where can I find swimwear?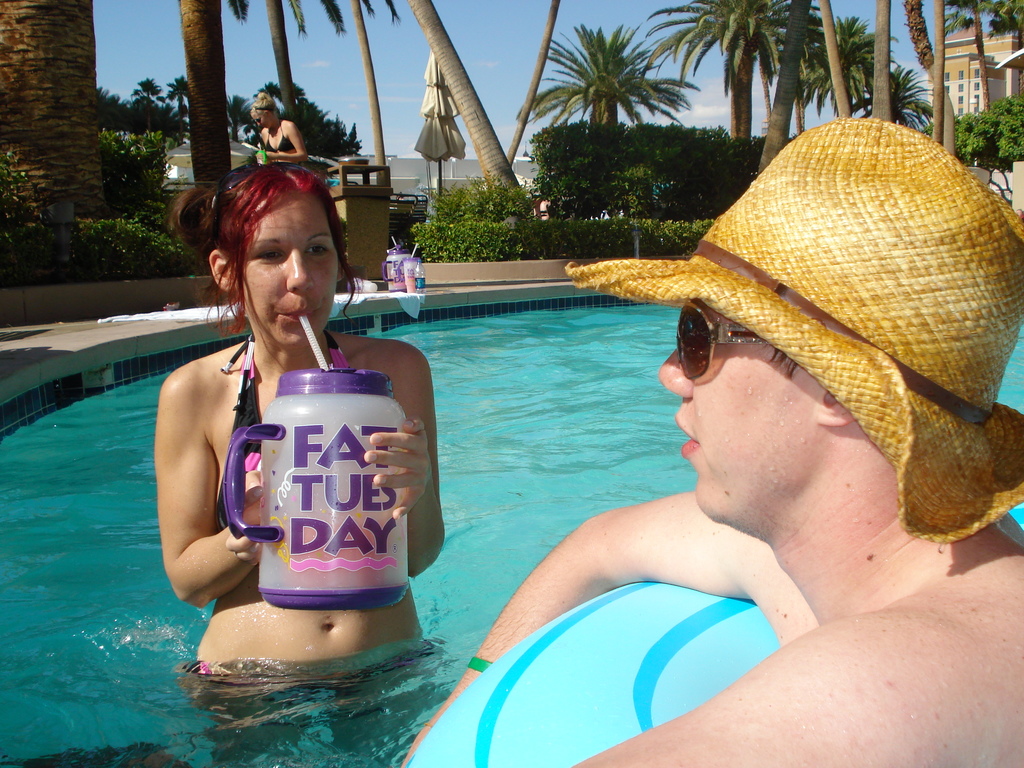
You can find it at left=212, top=335, right=351, bottom=527.
